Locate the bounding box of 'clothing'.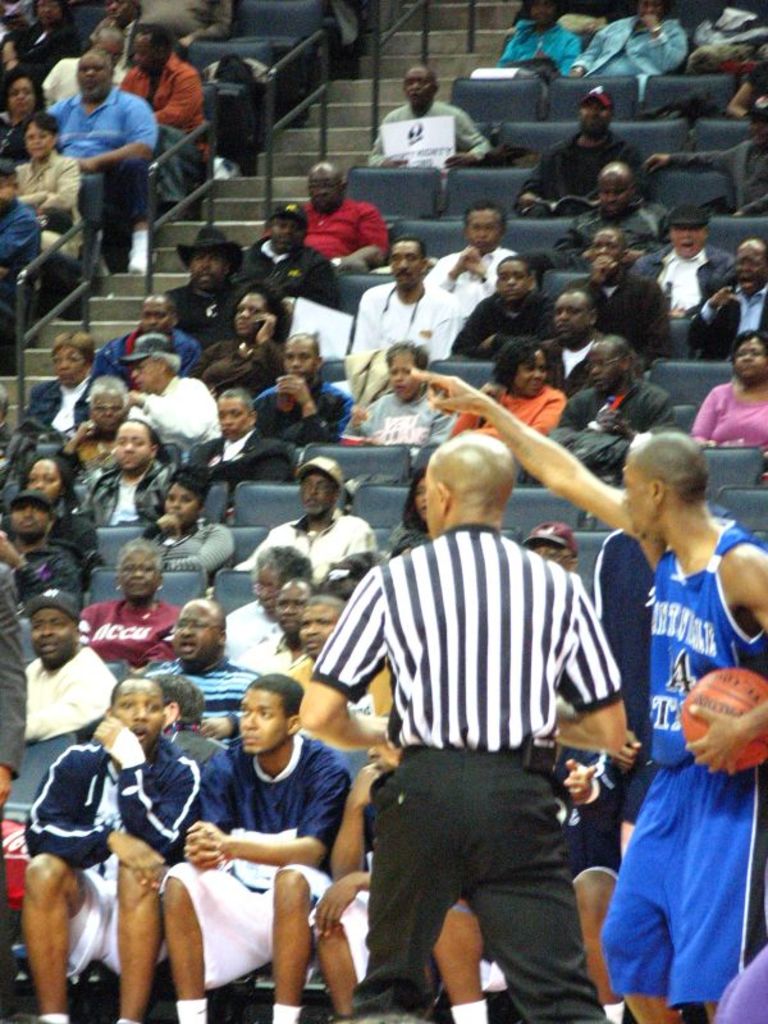
Bounding box: 588,485,755,980.
